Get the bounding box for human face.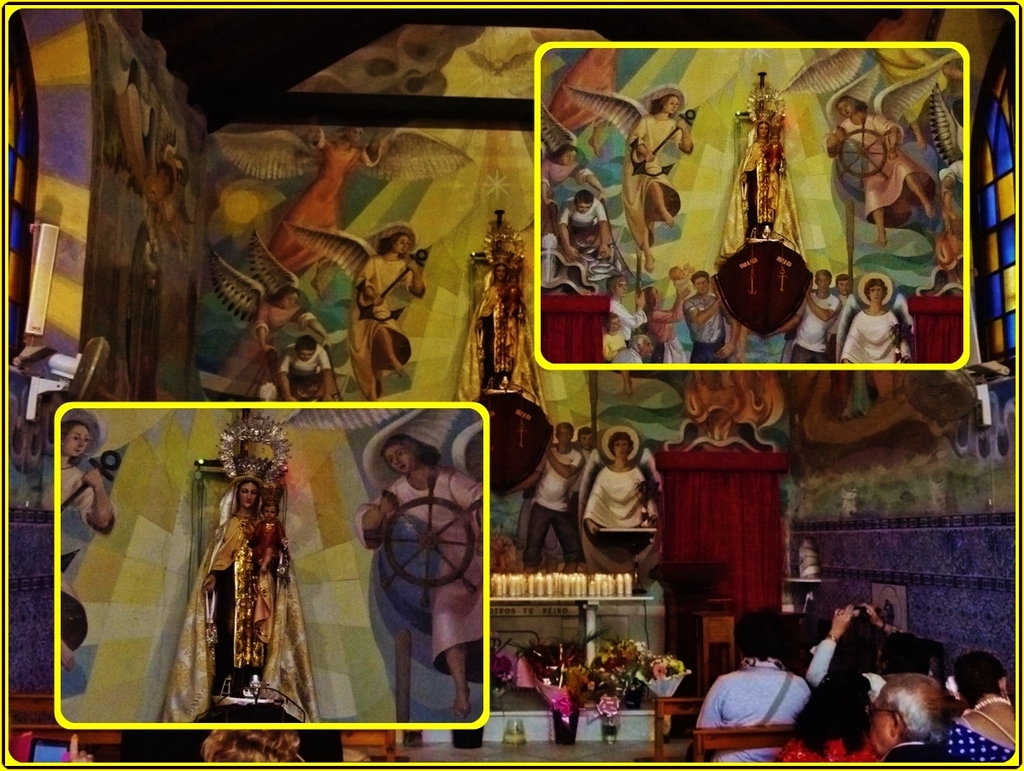
[241, 485, 256, 509].
